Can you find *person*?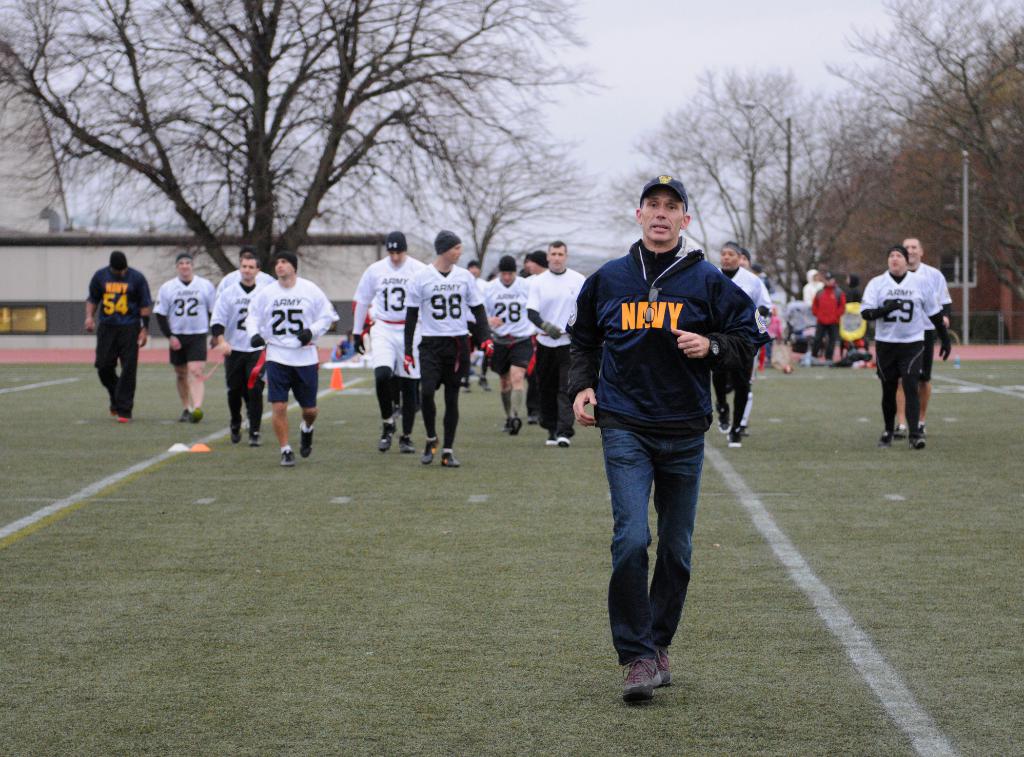
Yes, bounding box: locate(738, 245, 774, 436).
